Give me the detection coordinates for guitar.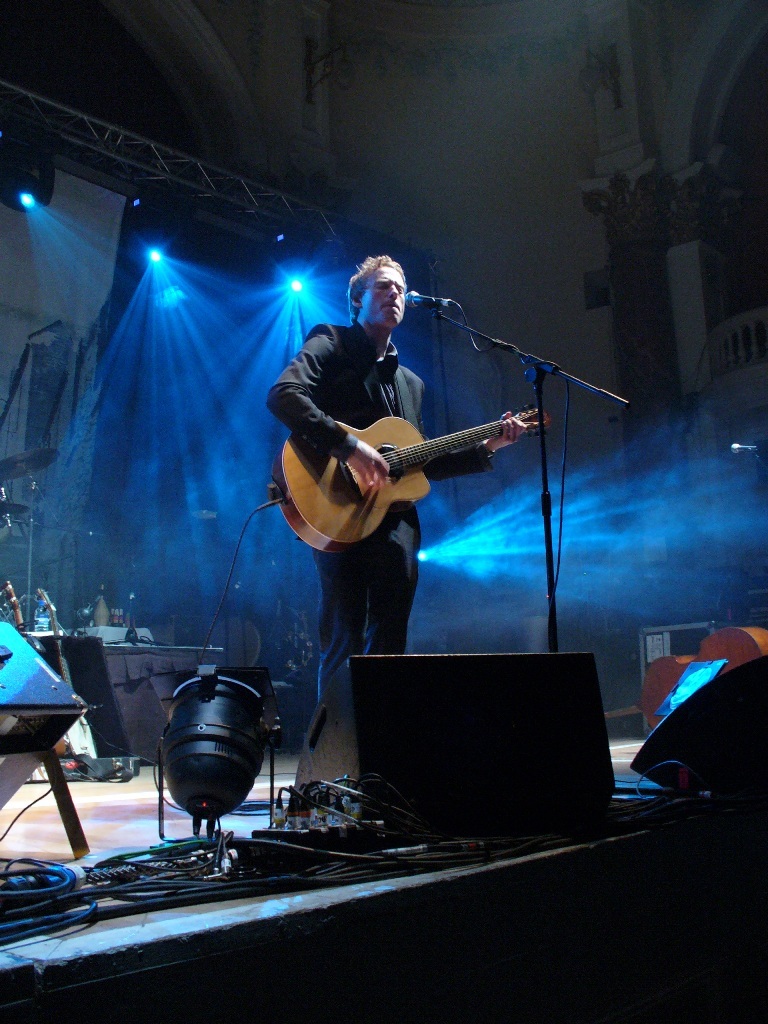
bbox(637, 624, 767, 739).
